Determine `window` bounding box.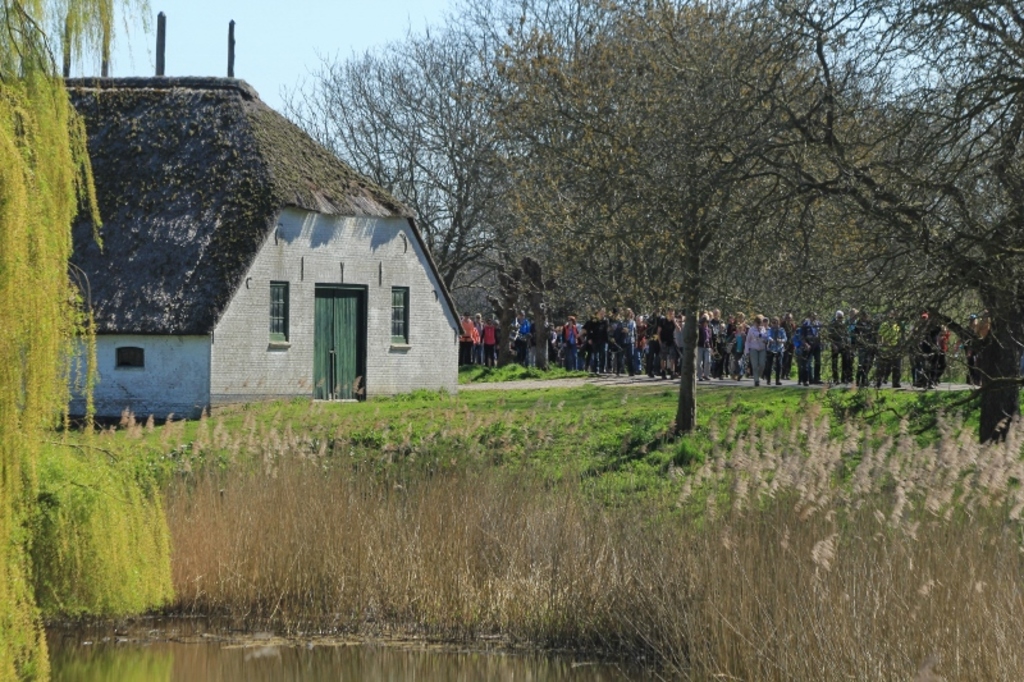
Determined: region(269, 282, 291, 344).
